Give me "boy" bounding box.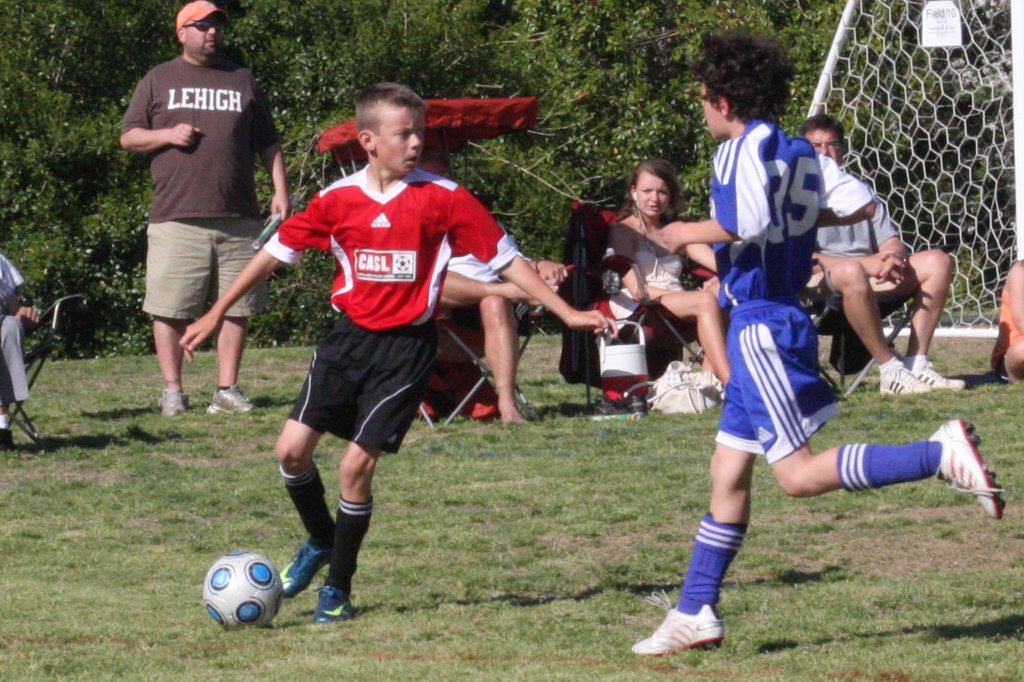
[left=626, top=26, right=1002, bottom=658].
